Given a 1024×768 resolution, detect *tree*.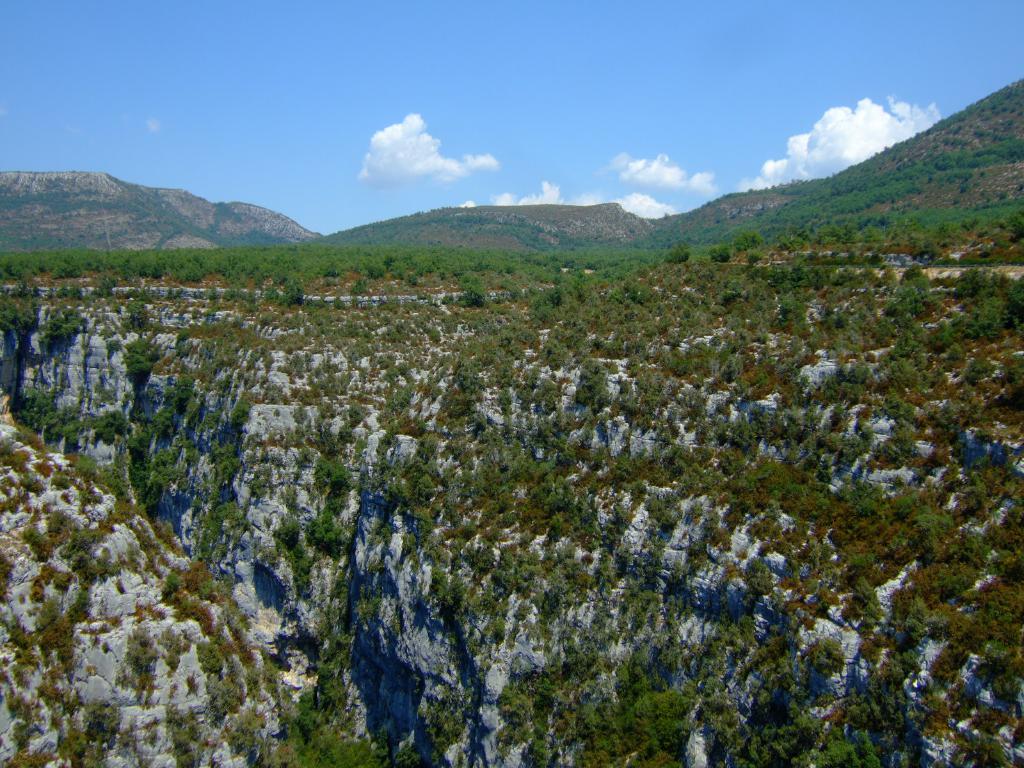
detection(105, 329, 179, 407).
